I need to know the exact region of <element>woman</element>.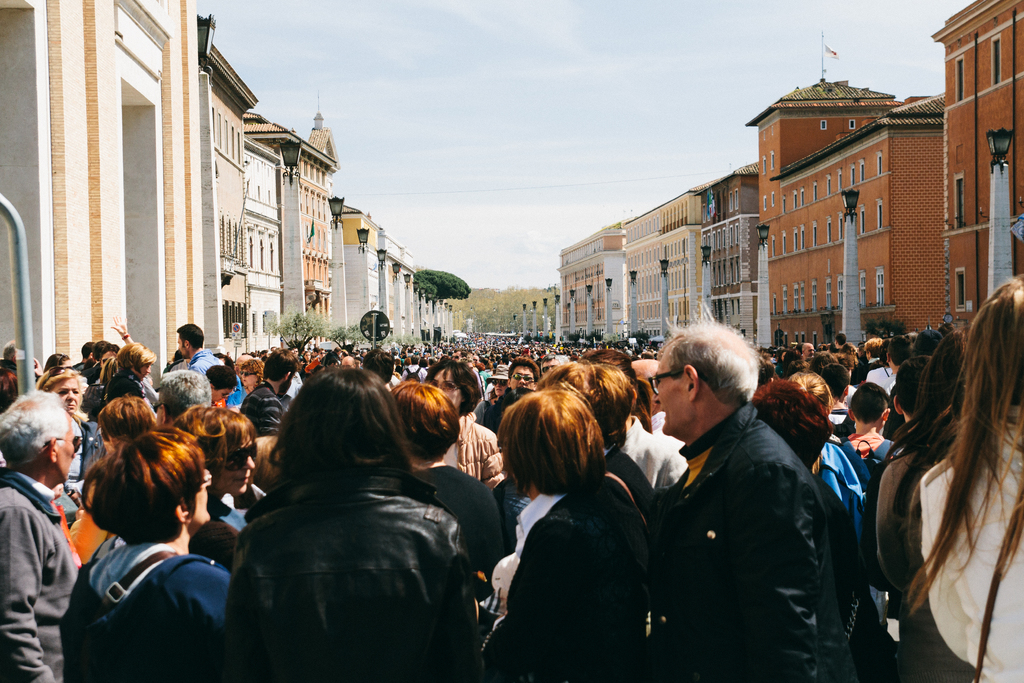
Region: x1=165, y1=403, x2=258, y2=567.
